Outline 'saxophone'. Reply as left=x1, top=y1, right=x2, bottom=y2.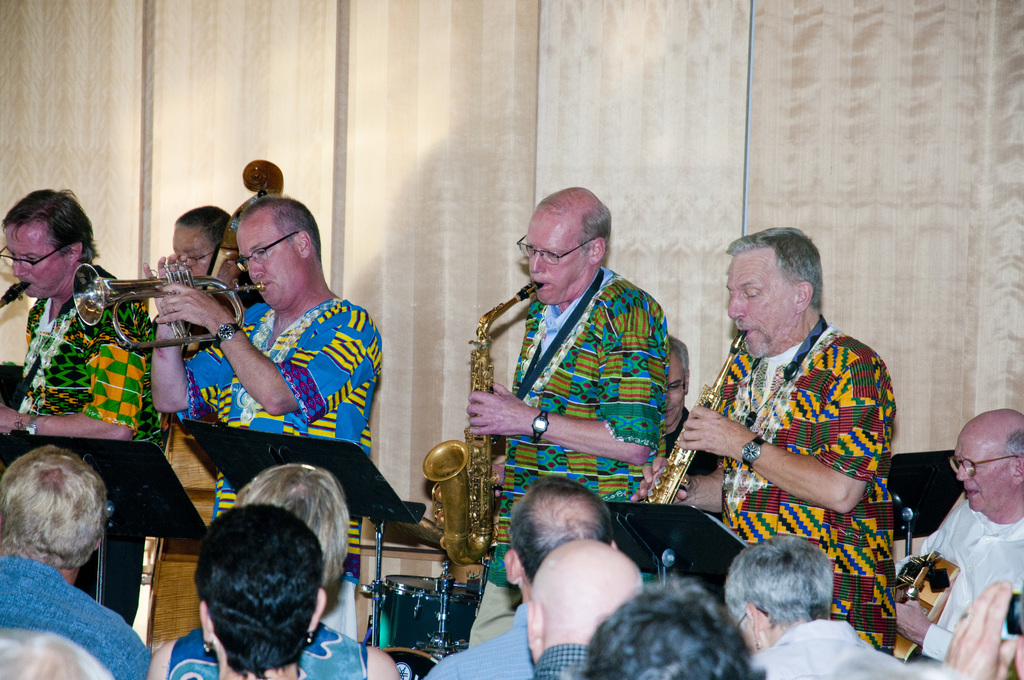
left=424, top=279, right=545, bottom=568.
